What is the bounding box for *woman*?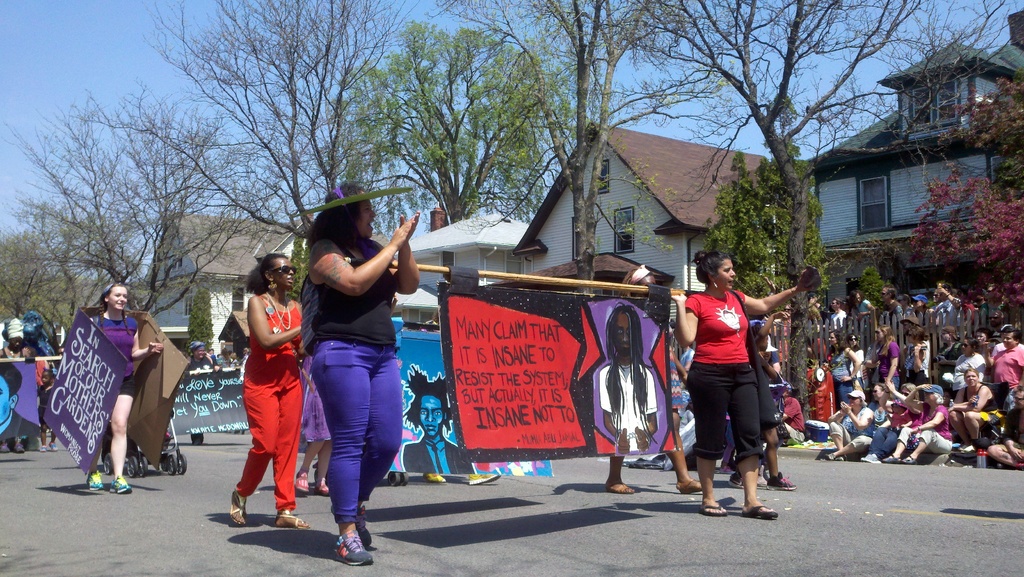
952 333 988 392.
